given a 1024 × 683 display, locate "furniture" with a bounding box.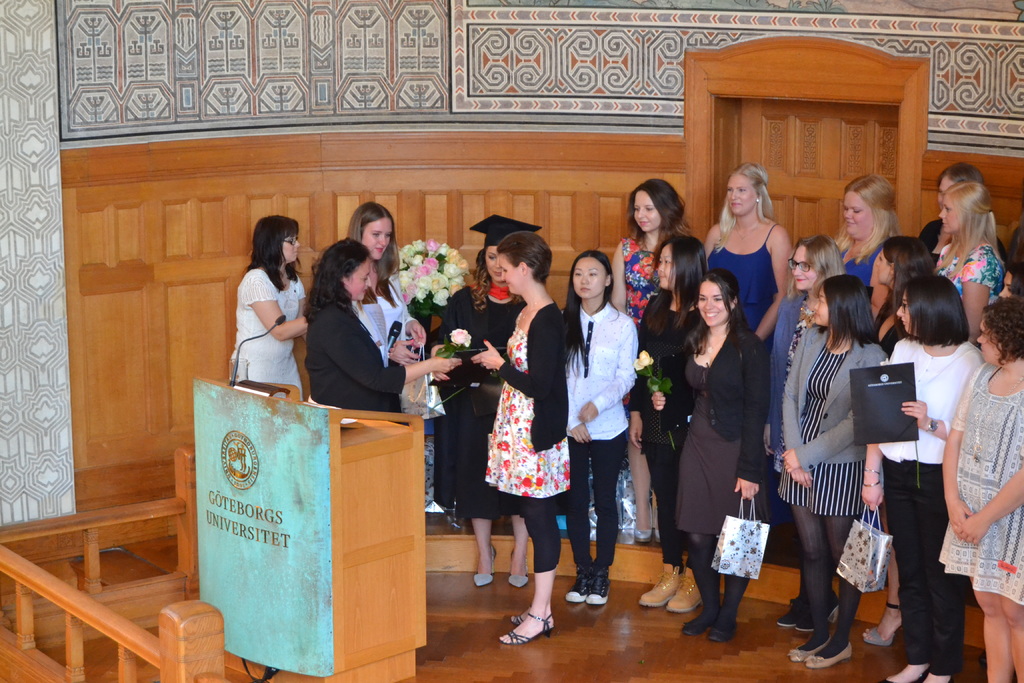
Located: bbox=[191, 377, 429, 682].
